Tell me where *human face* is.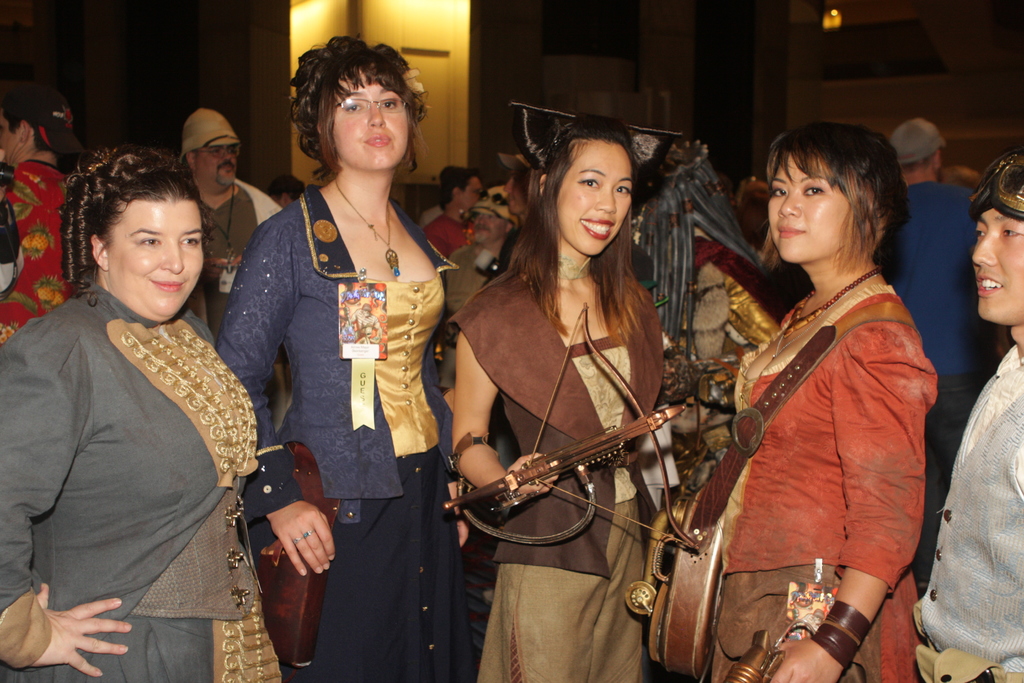
*human face* is at <box>110,198,204,320</box>.
